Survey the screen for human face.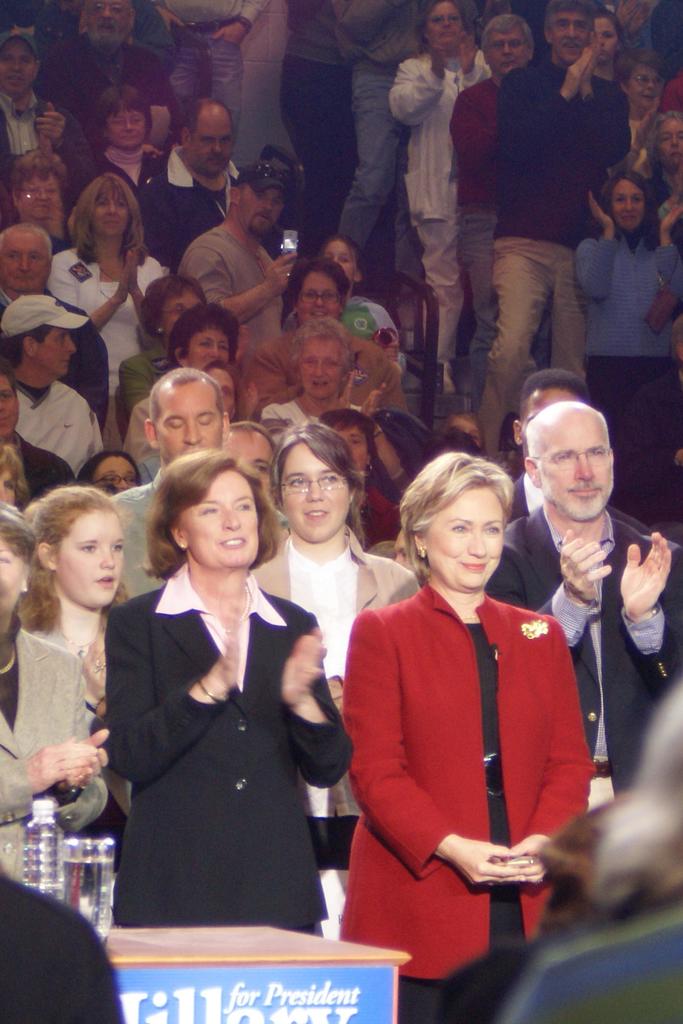
Survey found: crop(281, 431, 342, 545).
